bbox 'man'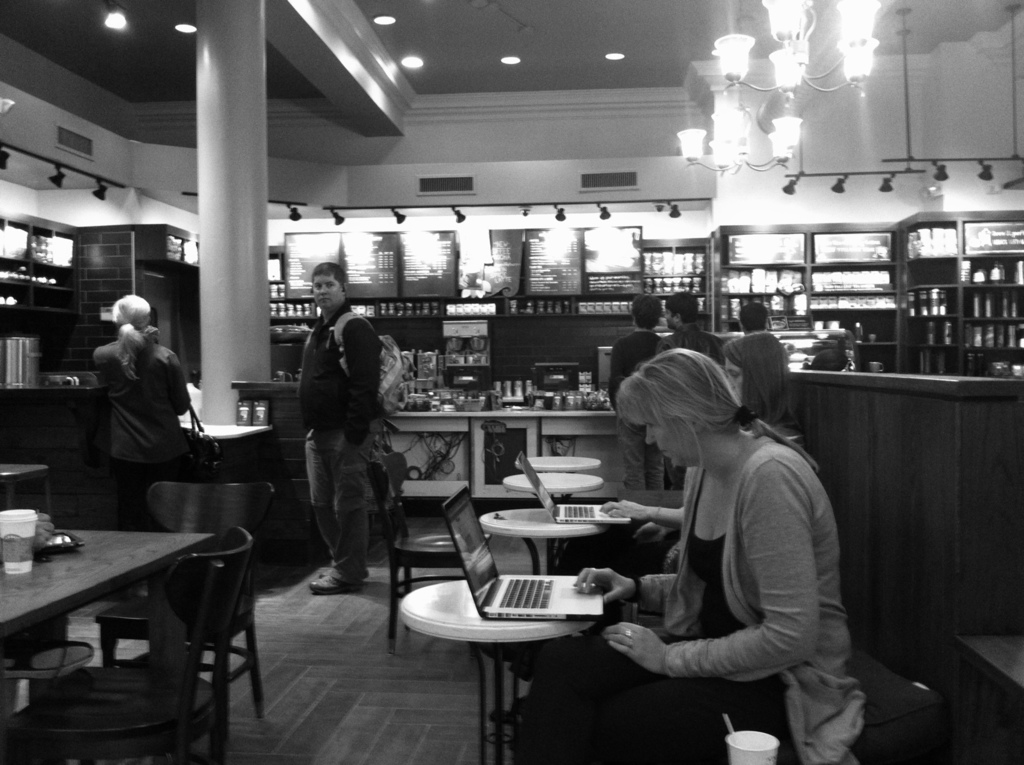
bbox=[667, 295, 726, 366]
